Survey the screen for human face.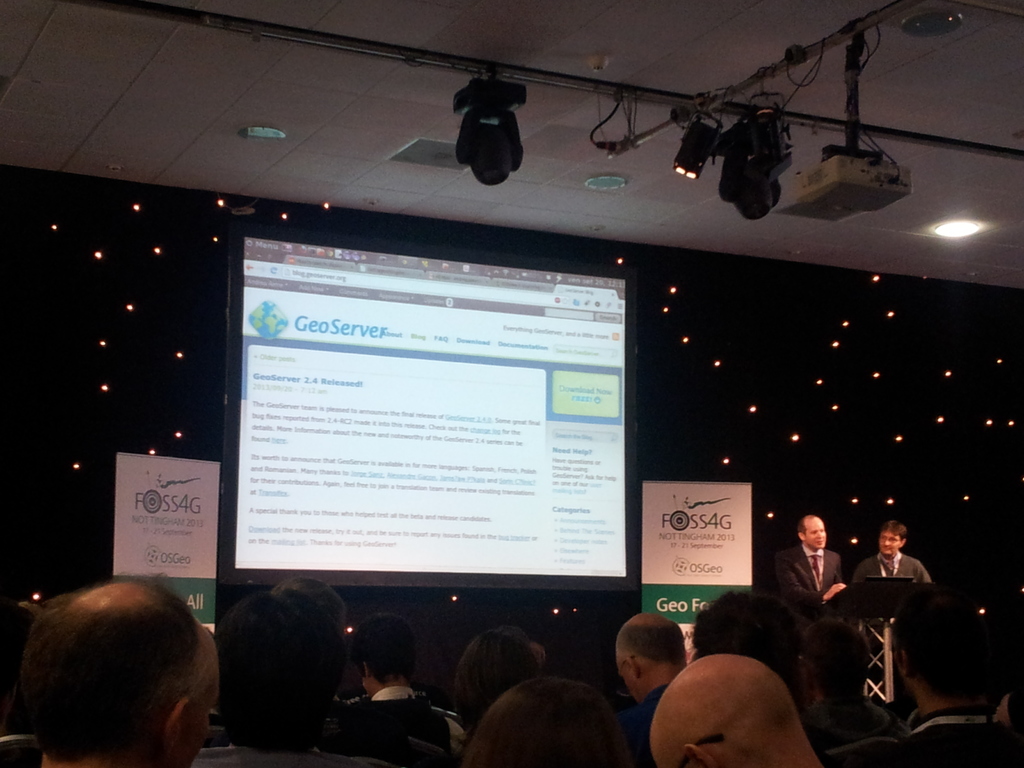
Survey found: <bbox>177, 669, 218, 767</bbox>.
